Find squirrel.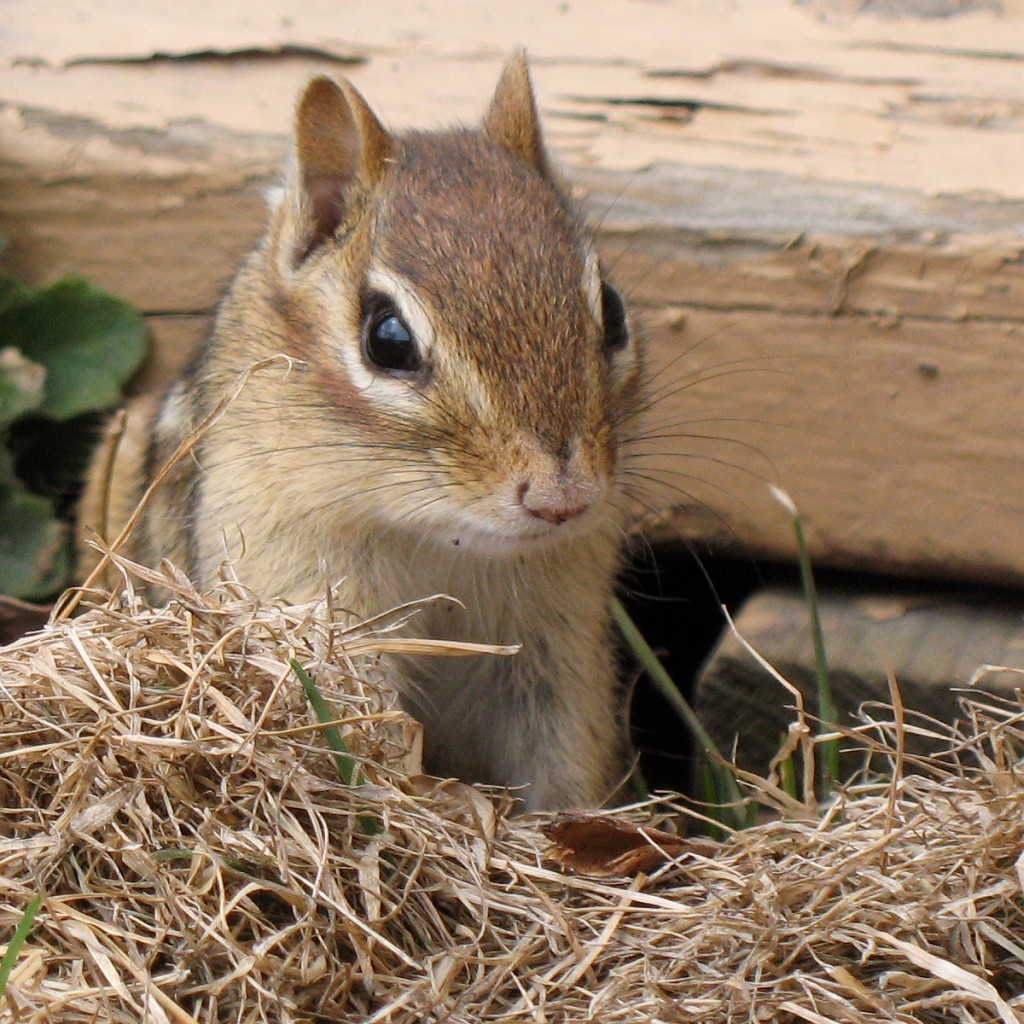
90, 23, 764, 842.
